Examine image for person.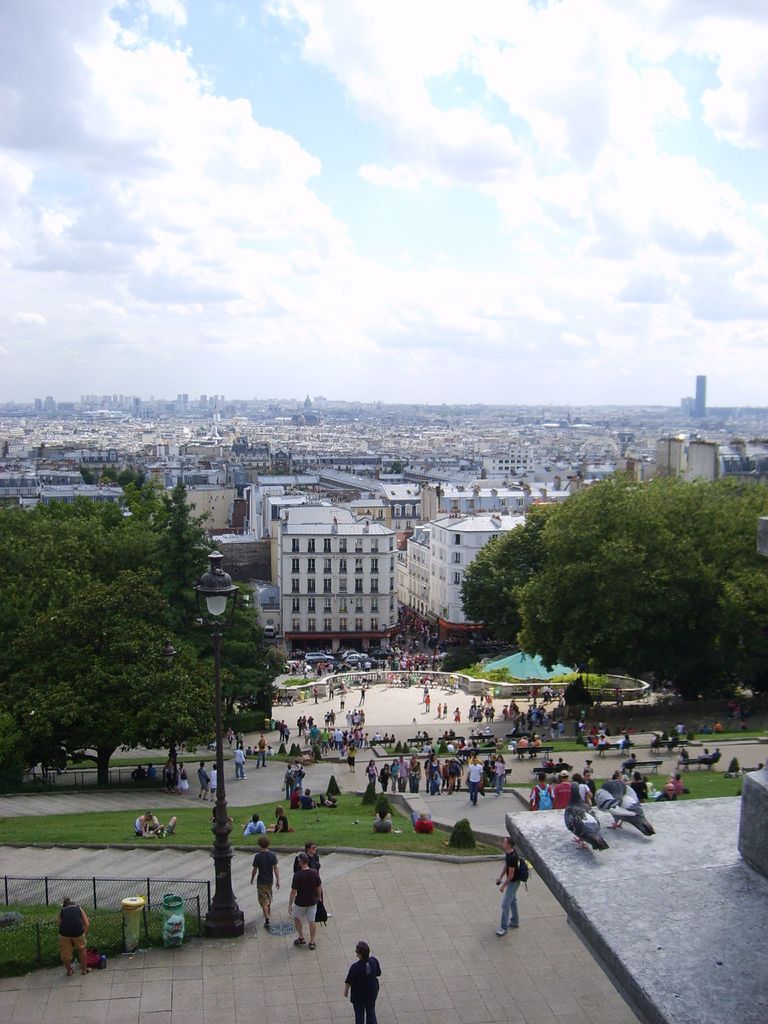
Examination result: bbox=[376, 762, 388, 795].
